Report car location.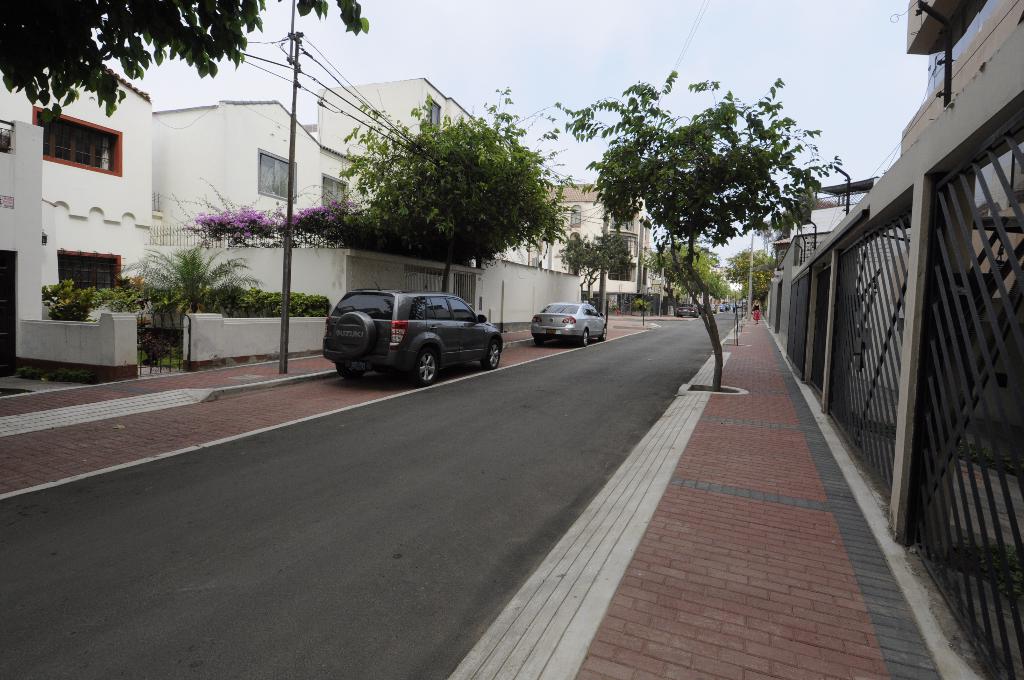
Report: <bbox>732, 299, 741, 308</bbox>.
